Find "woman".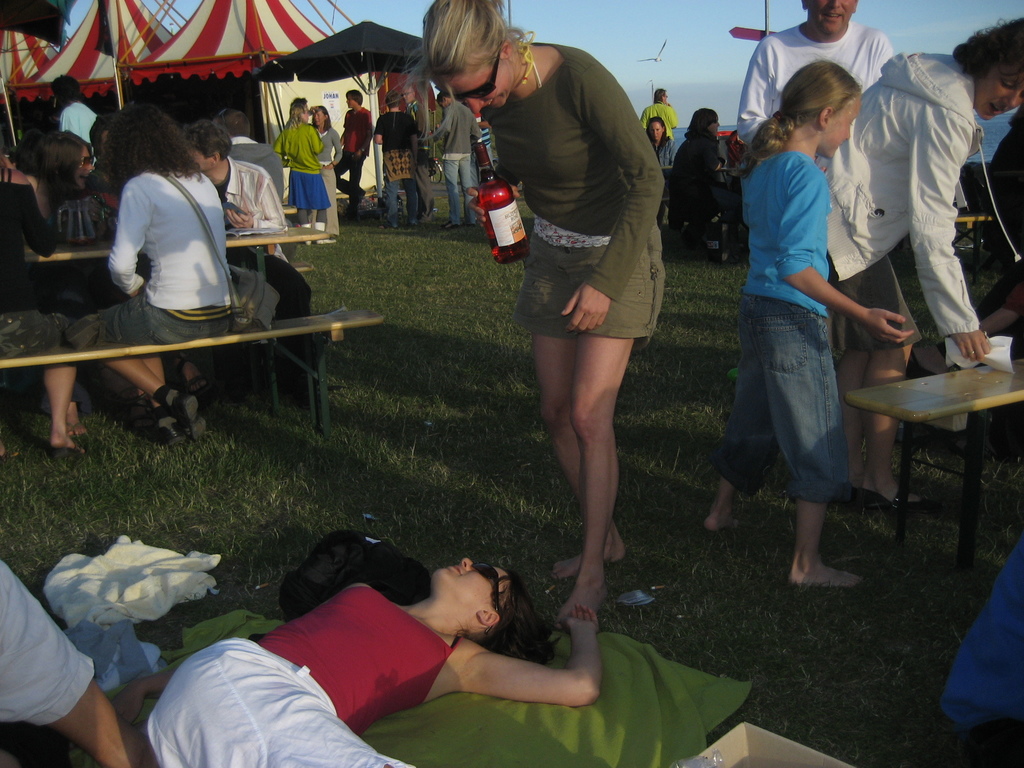
[x1=113, y1=555, x2=598, y2=767].
